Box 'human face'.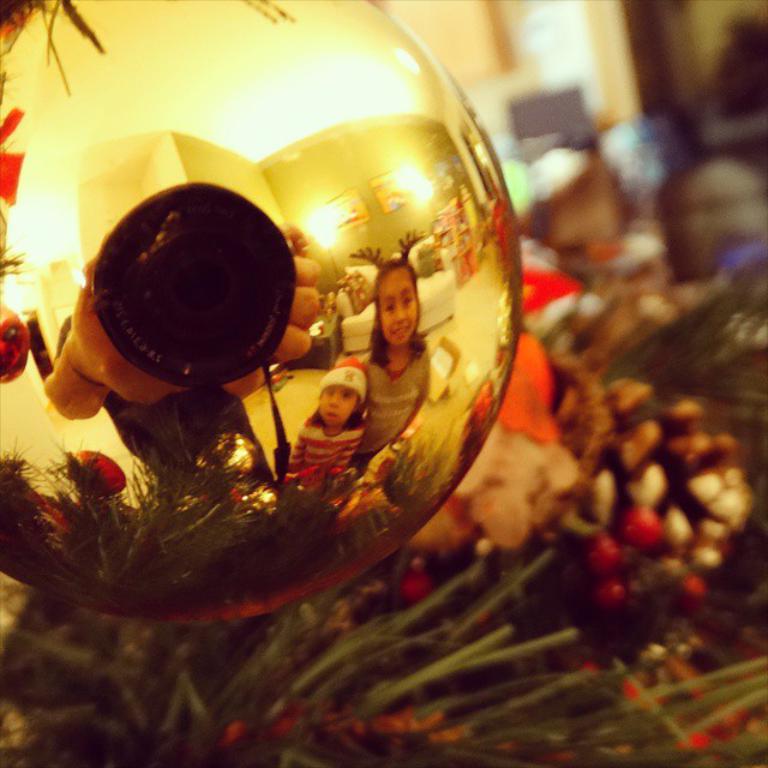
{"left": 379, "top": 268, "right": 418, "bottom": 346}.
